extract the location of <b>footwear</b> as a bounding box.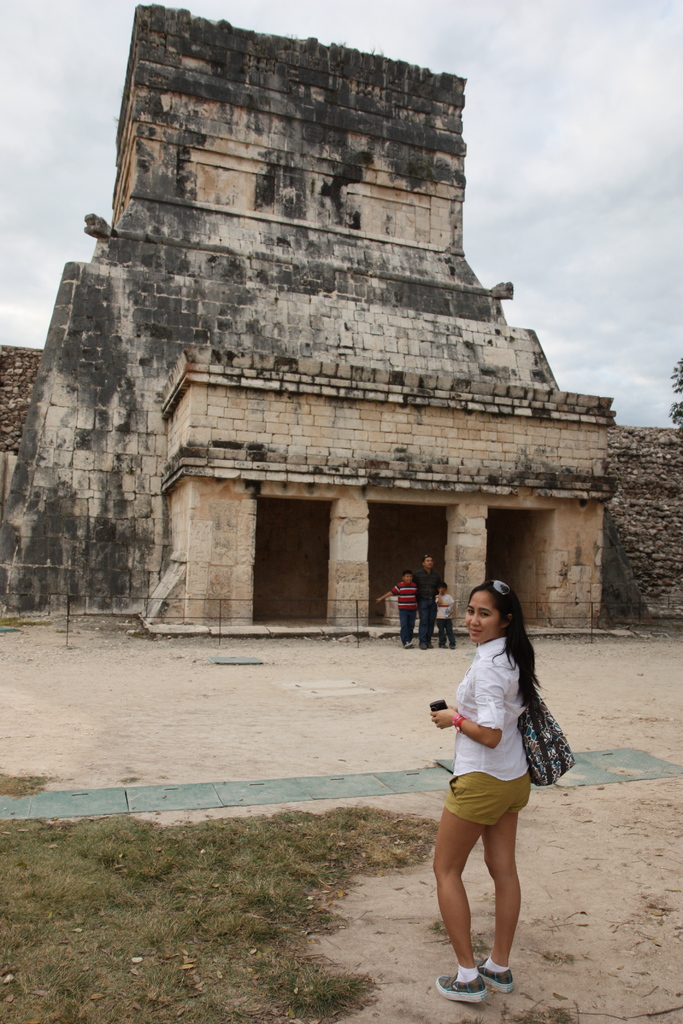
Rect(434, 973, 490, 1004).
